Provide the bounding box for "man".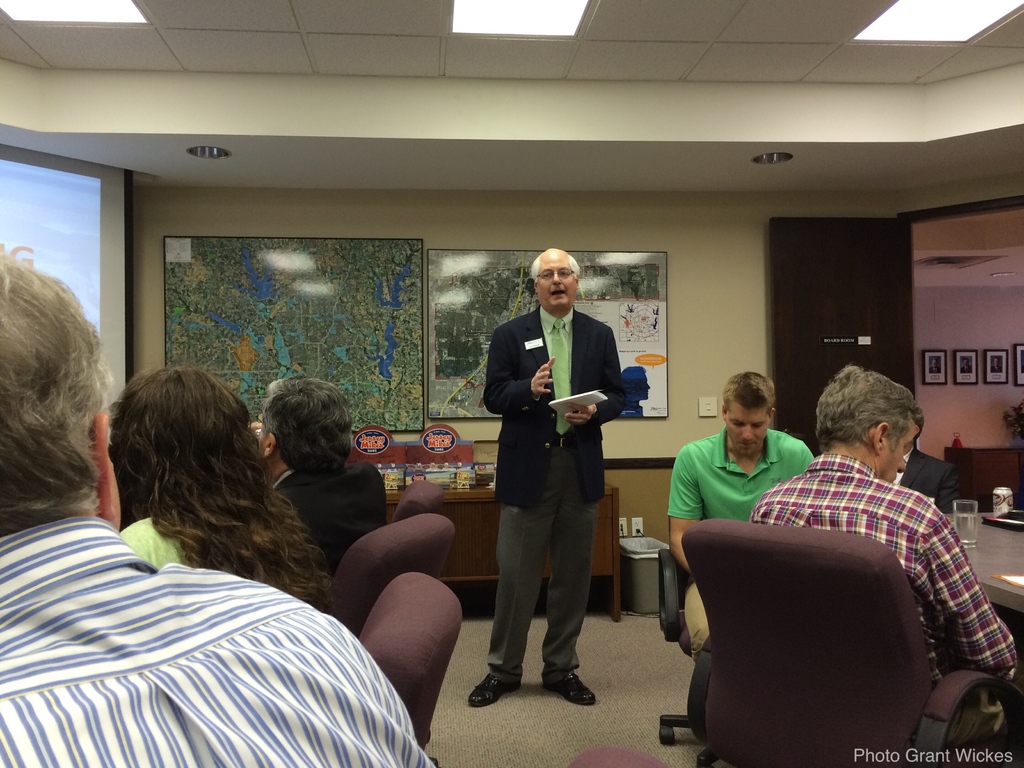
l=0, t=257, r=436, b=767.
